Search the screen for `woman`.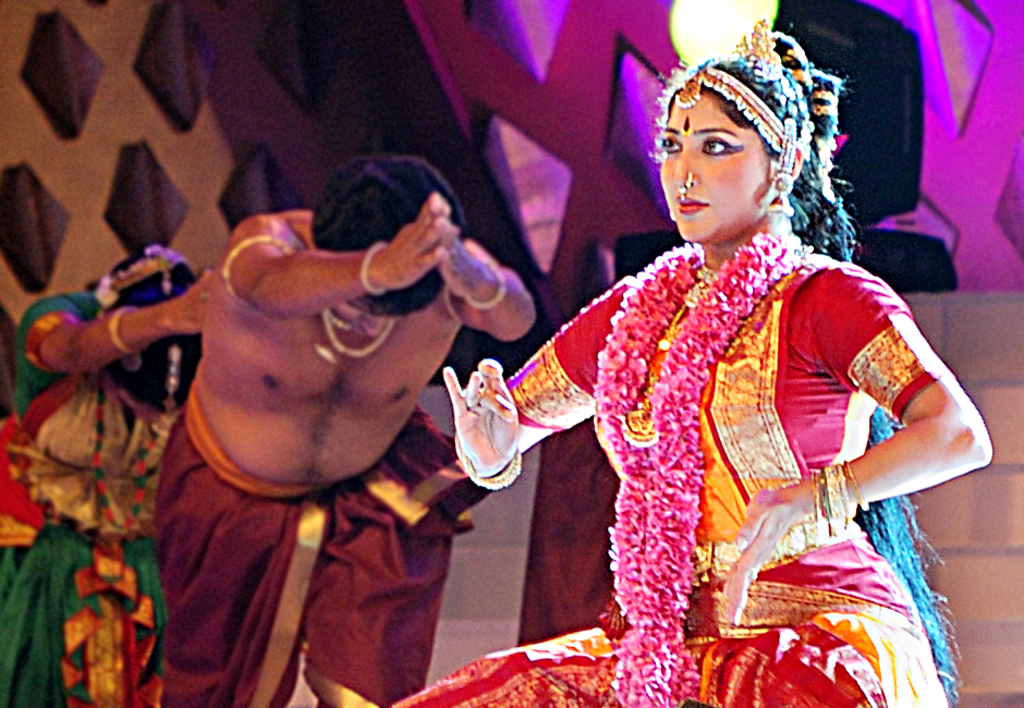
Found at region(0, 244, 212, 707).
